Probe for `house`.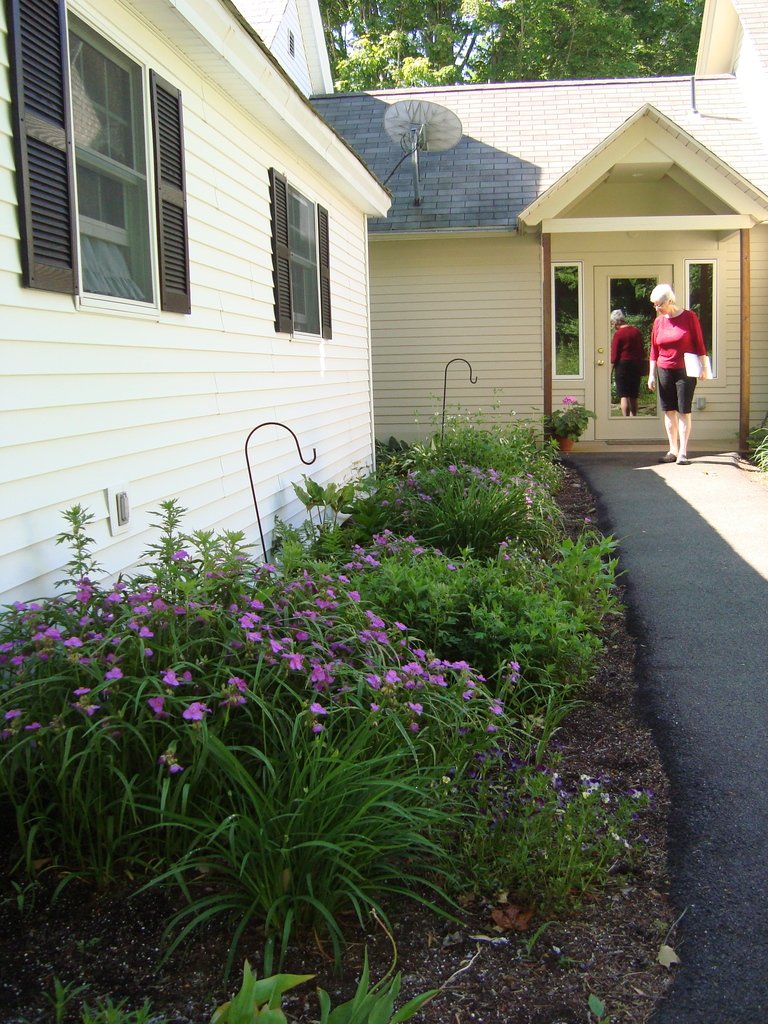
Probe result: 0,2,721,914.
